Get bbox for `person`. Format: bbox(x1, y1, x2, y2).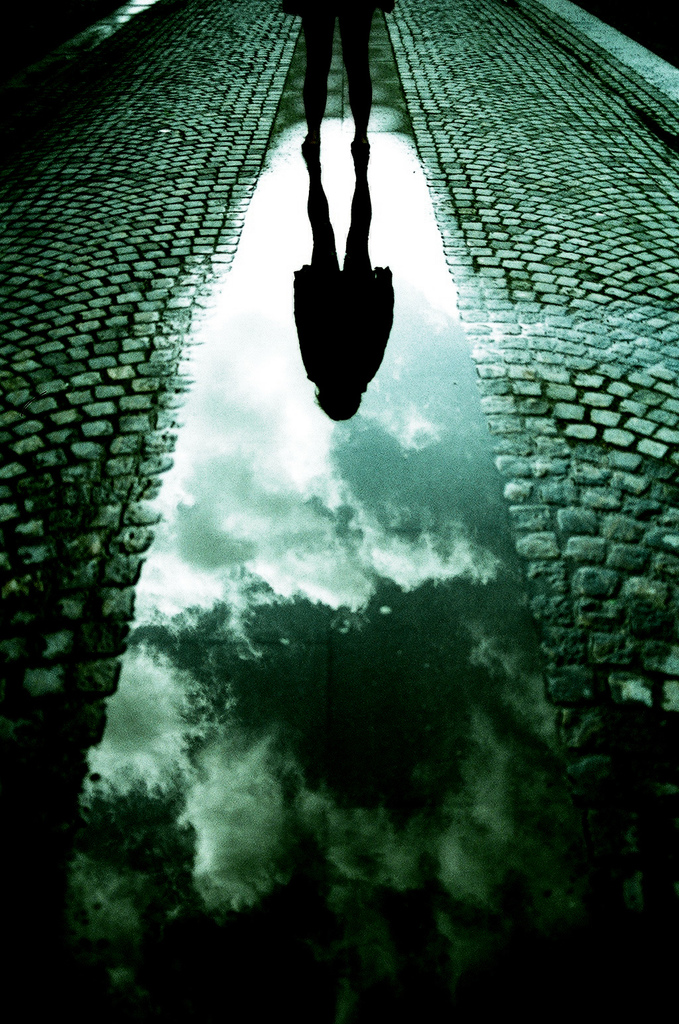
bbox(276, 0, 400, 165).
